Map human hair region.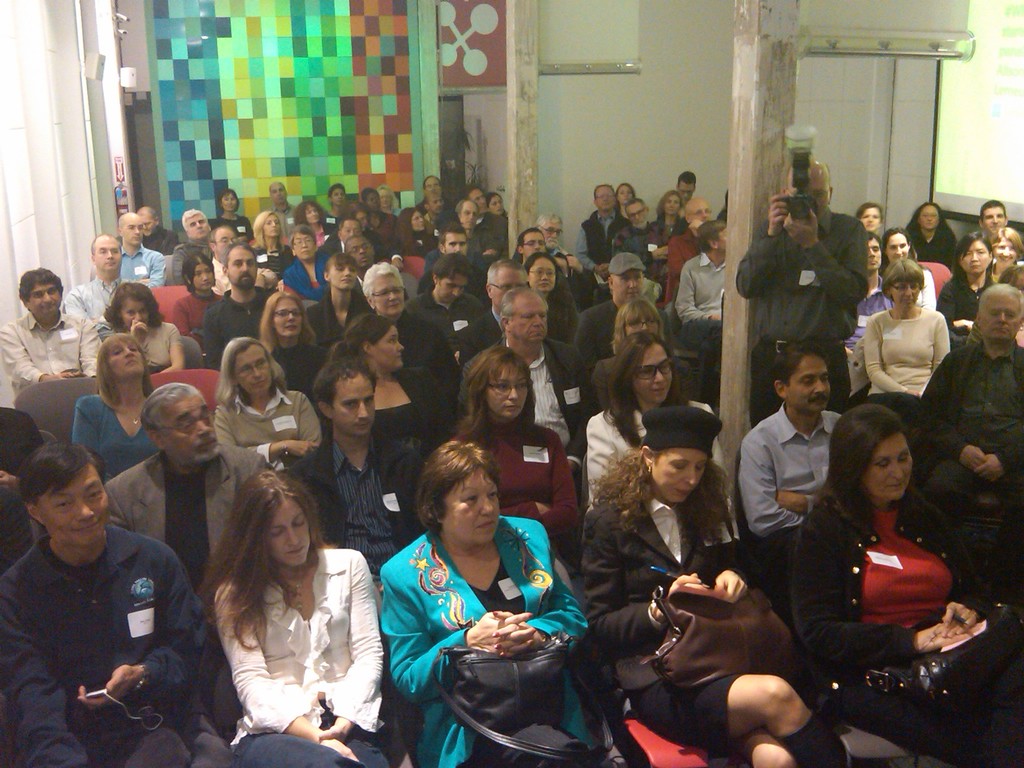
Mapped to (884,229,916,259).
